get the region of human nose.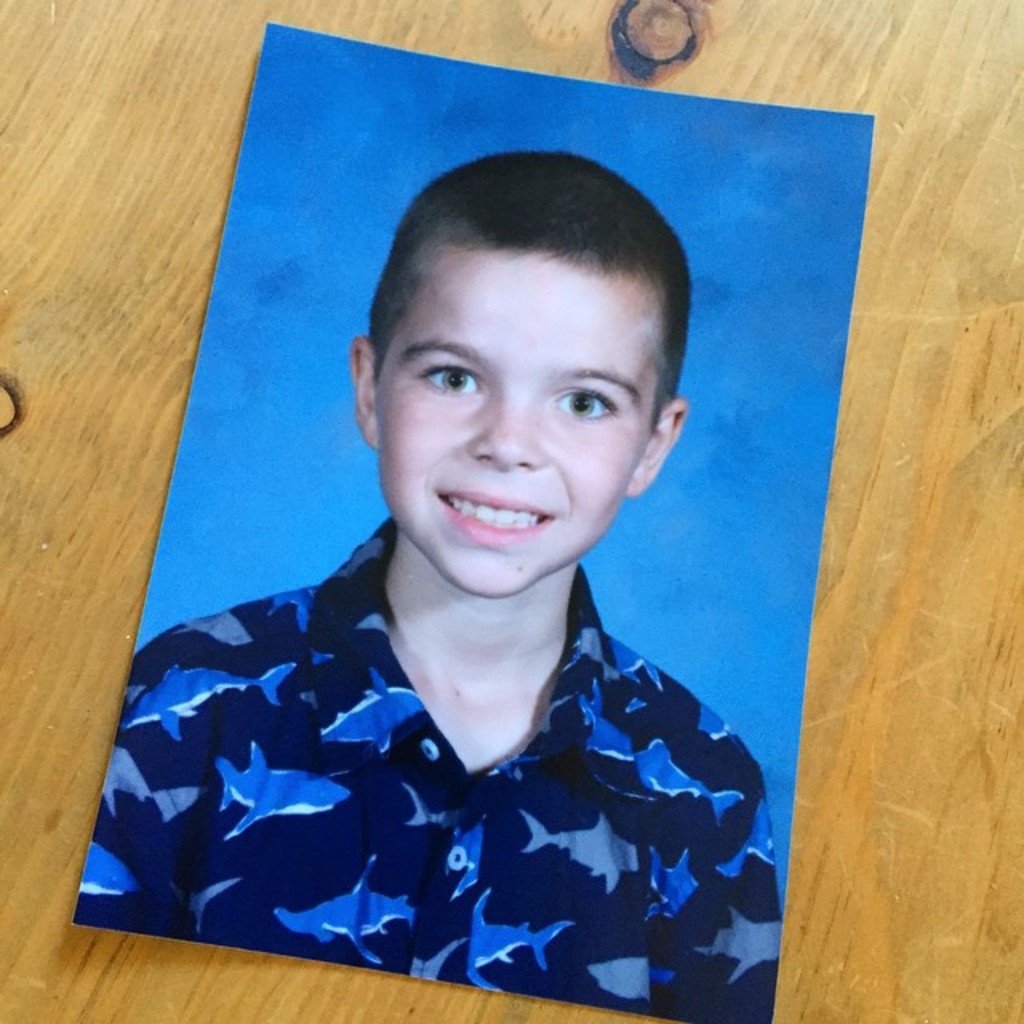
locate(462, 376, 547, 480).
